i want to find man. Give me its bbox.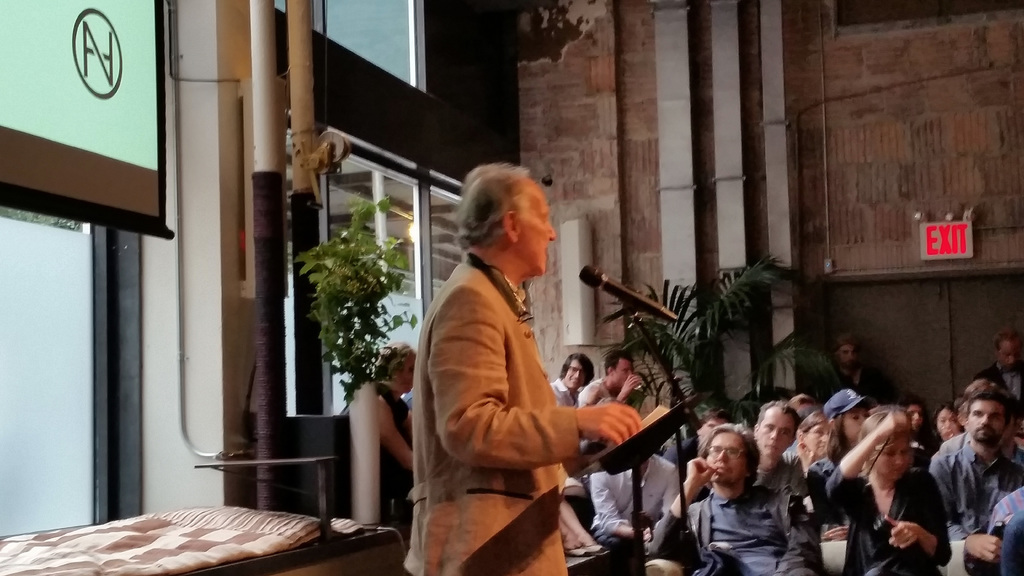
Rect(930, 376, 1019, 554).
